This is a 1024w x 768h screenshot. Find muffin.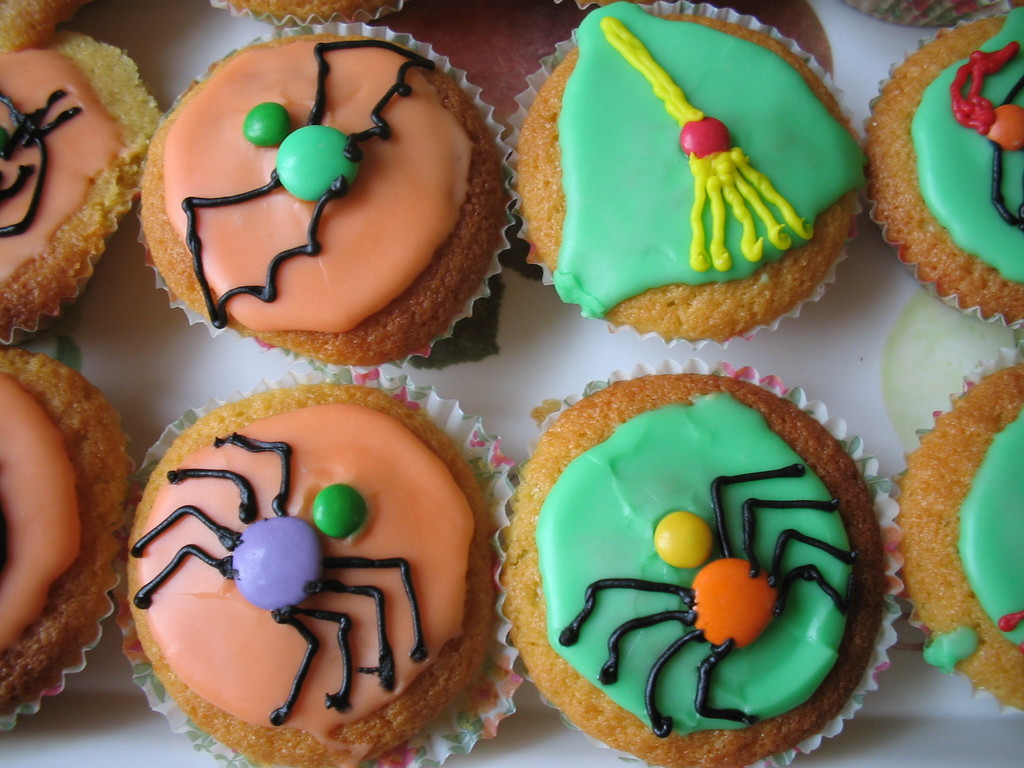
Bounding box: x1=112, y1=361, x2=525, y2=767.
